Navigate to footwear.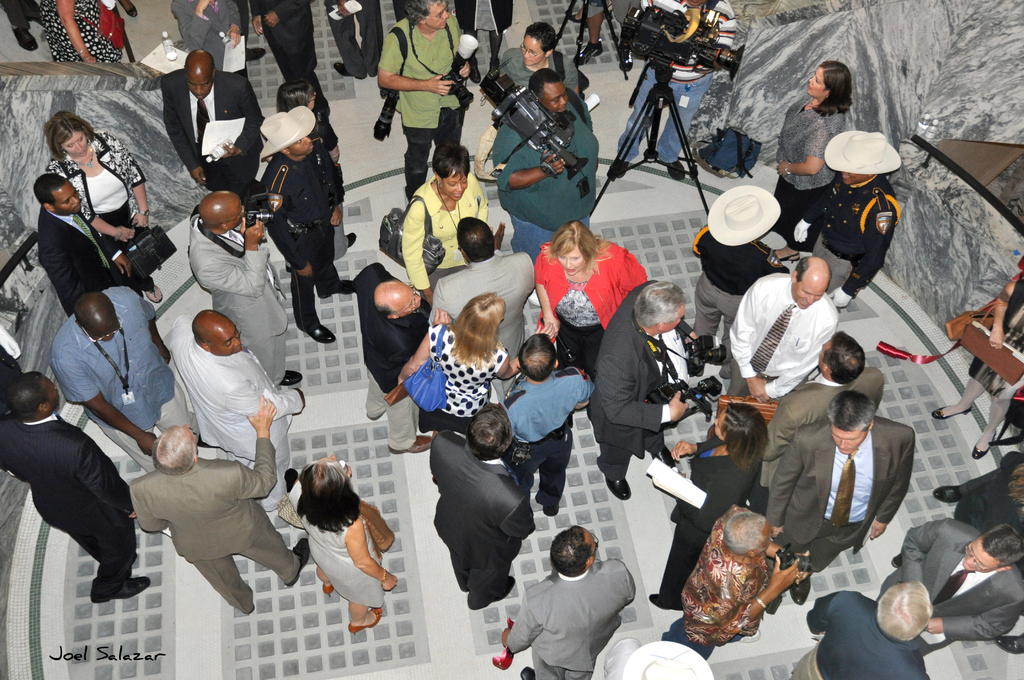
Navigation target: pyautogui.locateOnScreen(934, 484, 959, 499).
